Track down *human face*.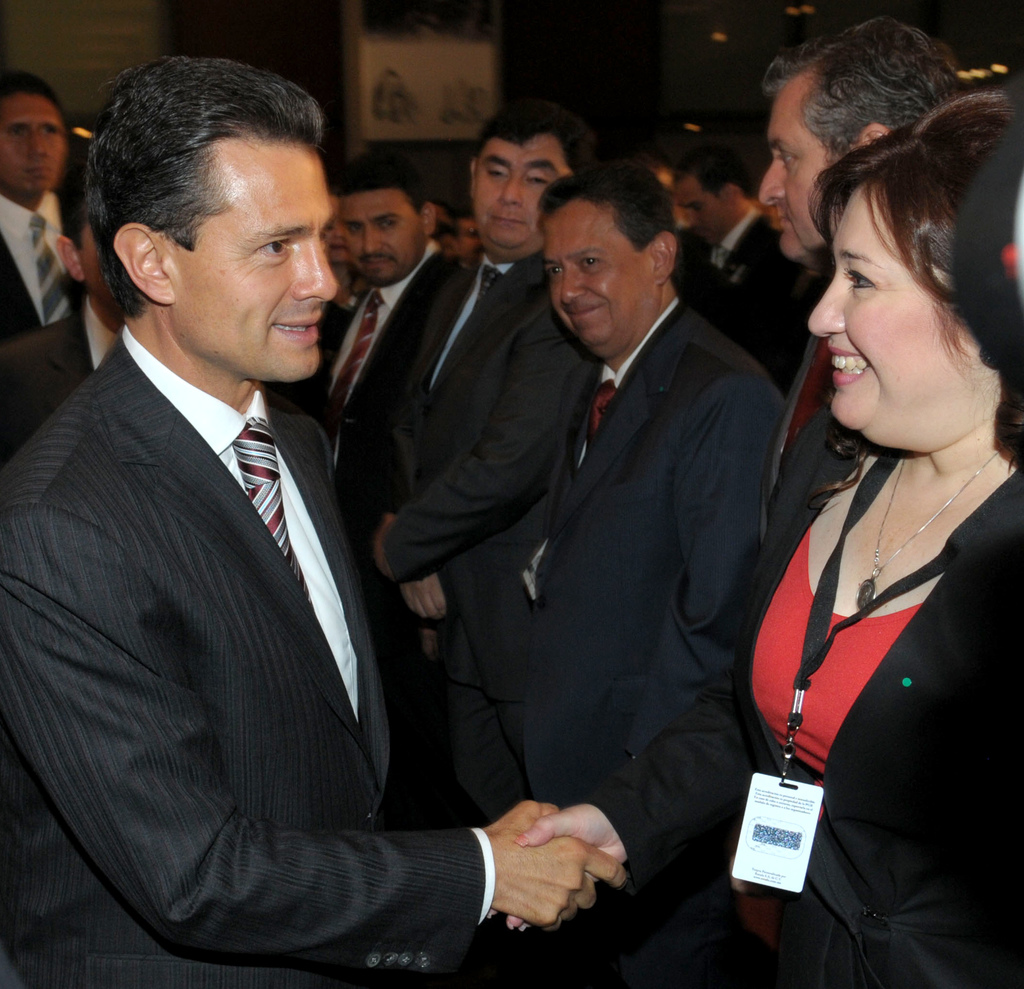
Tracked to (680, 173, 730, 245).
